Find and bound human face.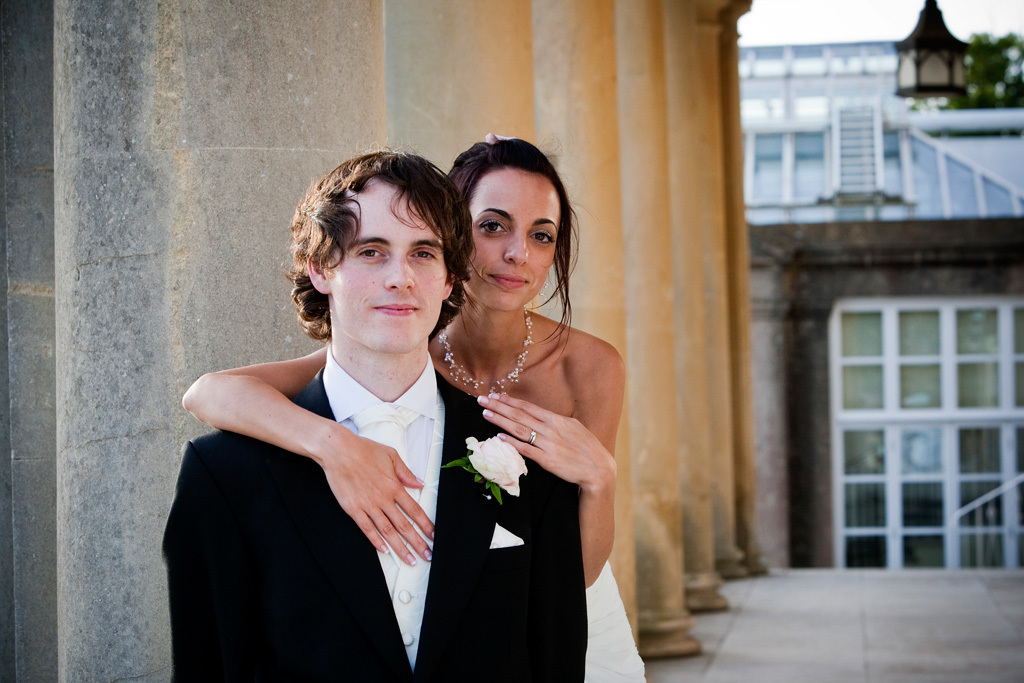
Bound: (469, 168, 561, 309).
